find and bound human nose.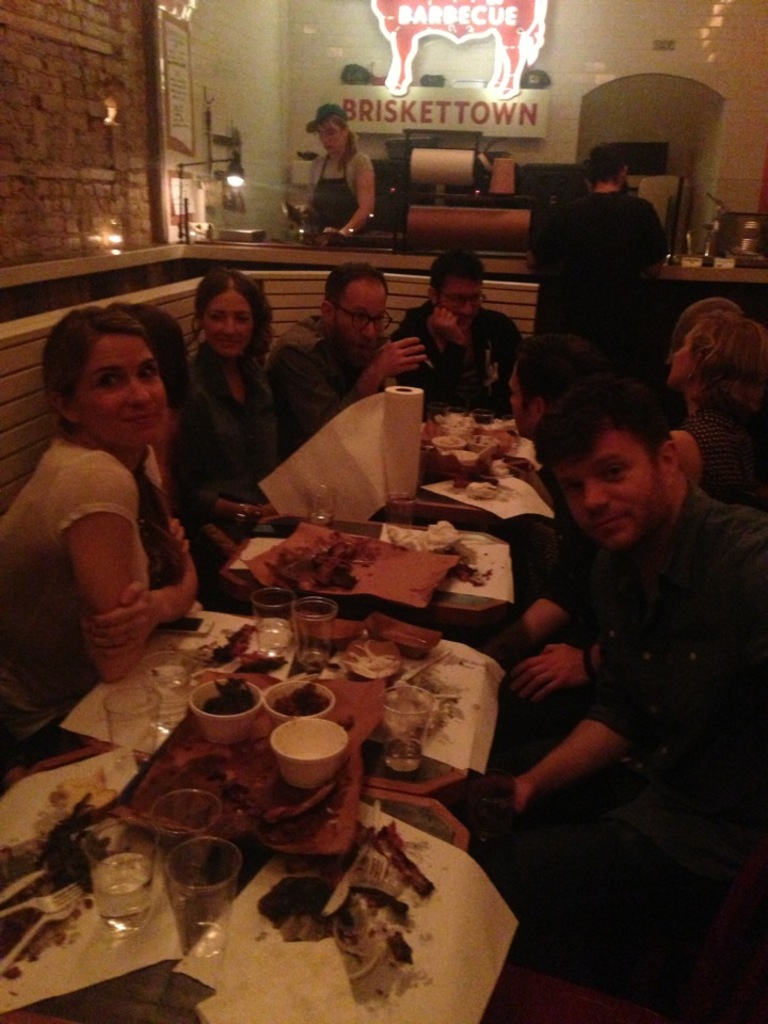
Bound: x1=579, y1=477, x2=613, y2=514.
